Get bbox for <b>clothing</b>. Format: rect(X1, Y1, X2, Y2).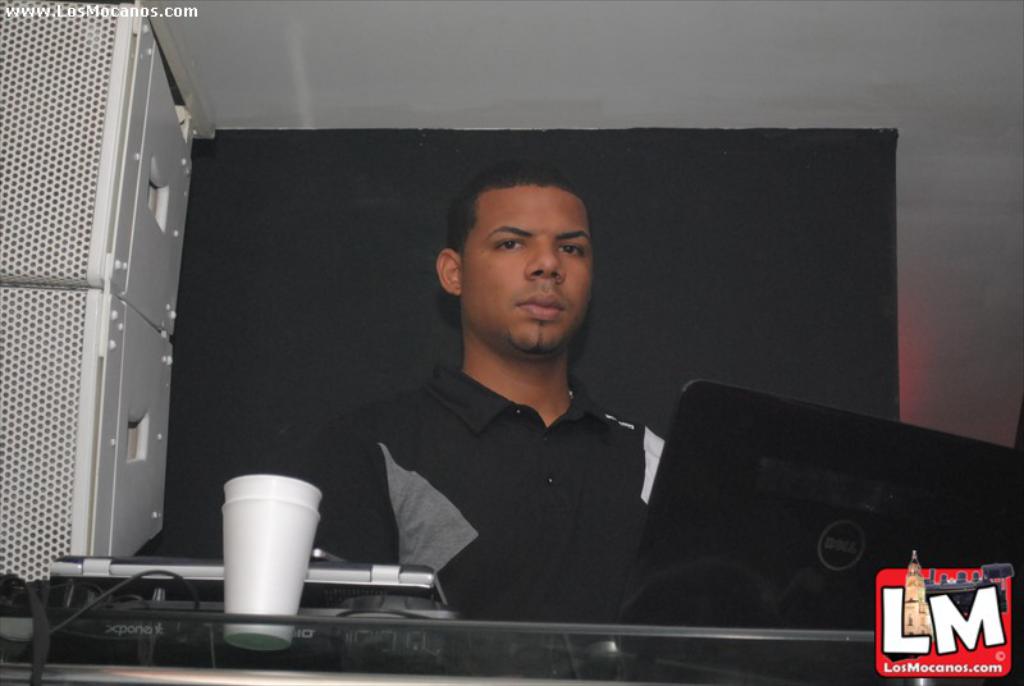
rect(283, 356, 664, 622).
